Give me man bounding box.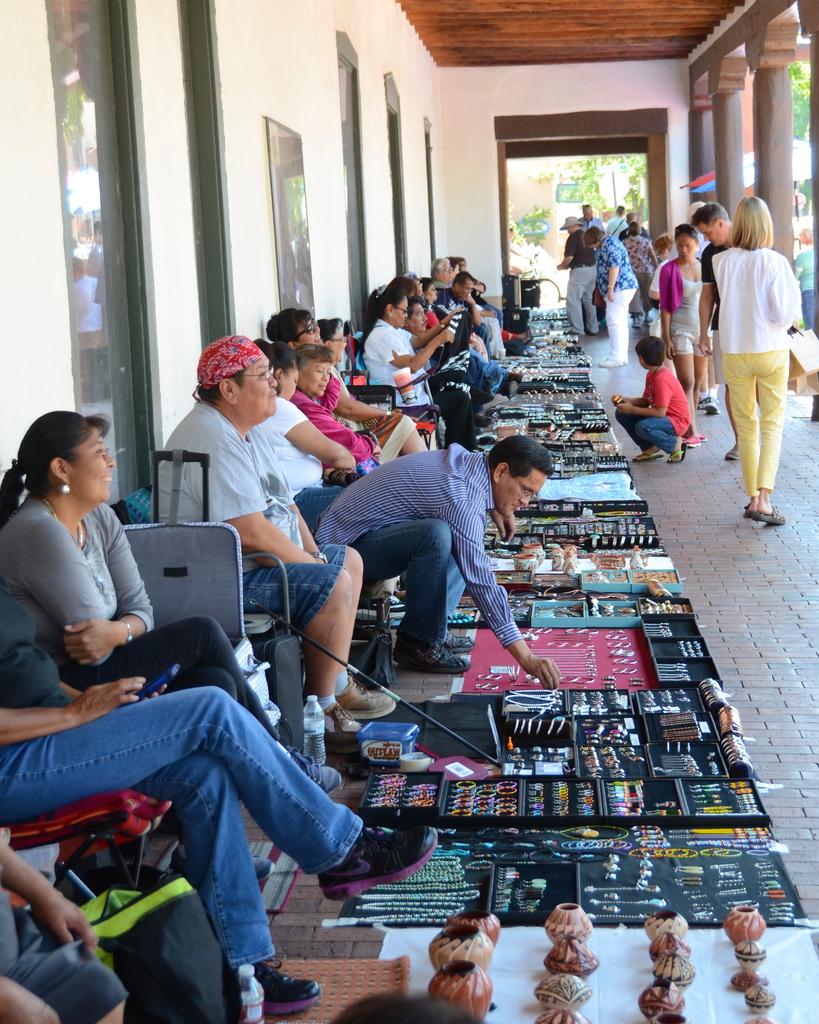
578:206:605:252.
